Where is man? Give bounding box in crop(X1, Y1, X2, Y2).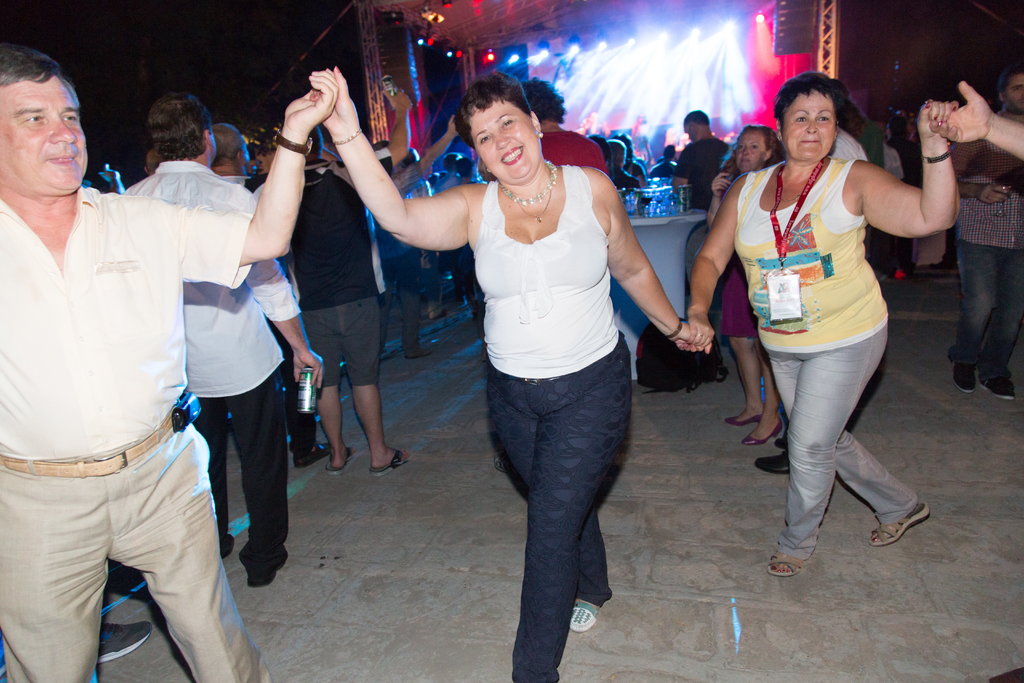
crop(233, 85, 418, 481).
